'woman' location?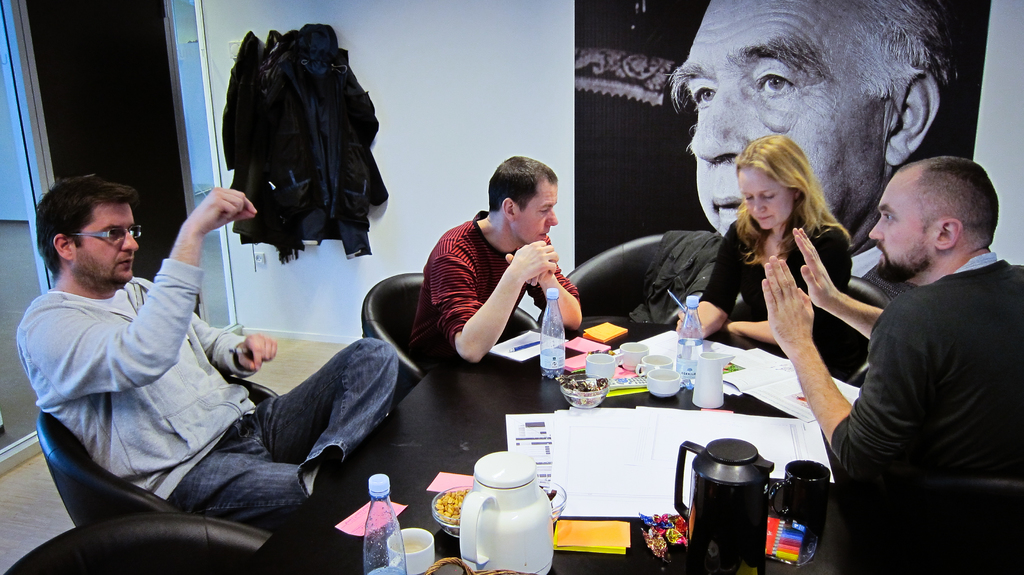
677/131/851/363
